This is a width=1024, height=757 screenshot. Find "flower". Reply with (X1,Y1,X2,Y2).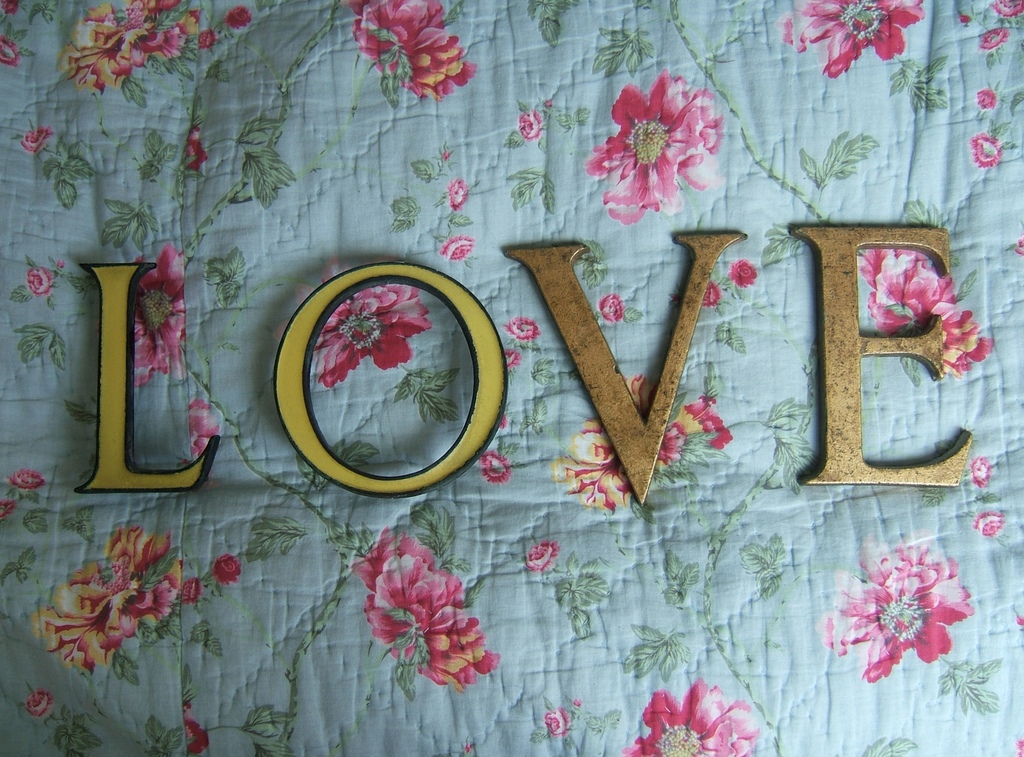
(348,0,477,105).
